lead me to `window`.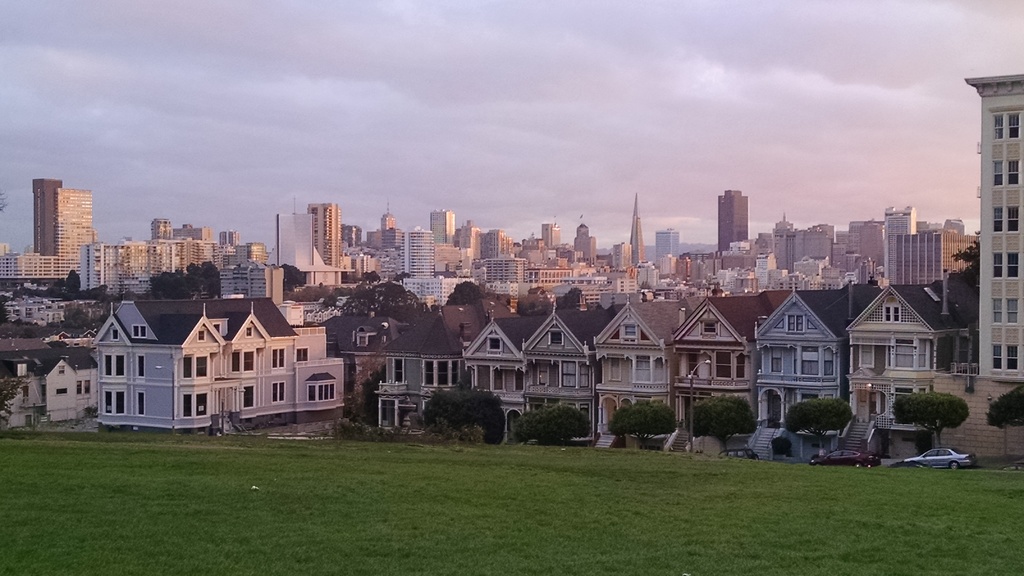
Lead to [184, 396, 190, 413].
